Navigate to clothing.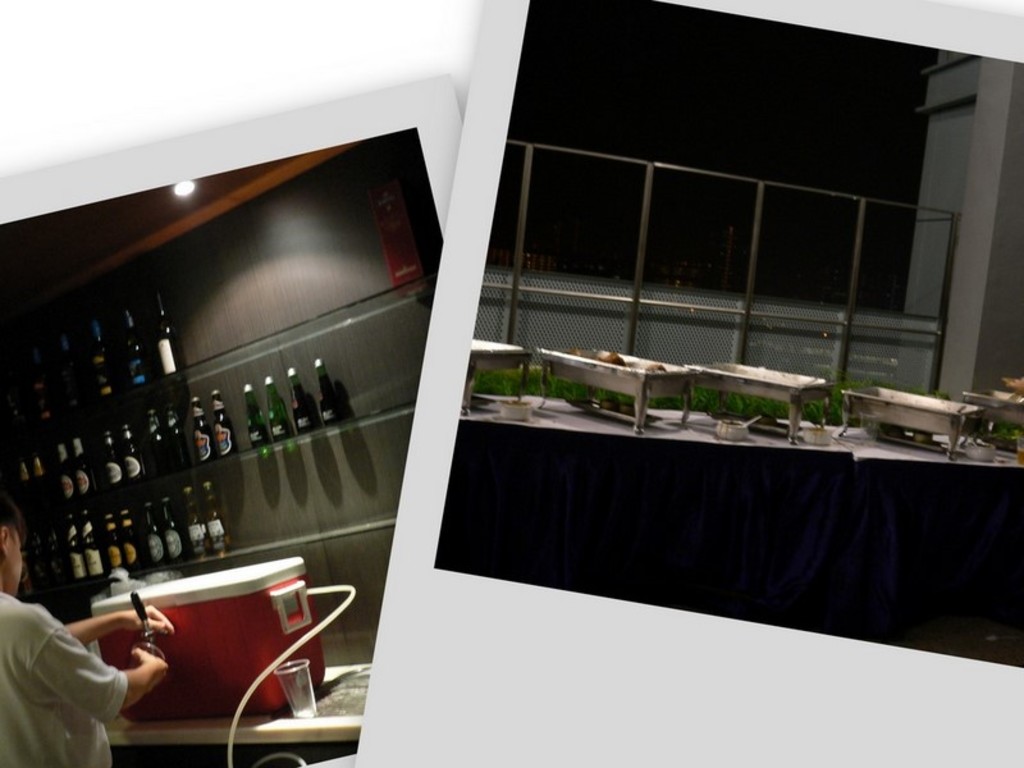
Navigation target: bbox=[0, 591, 129, 767].
